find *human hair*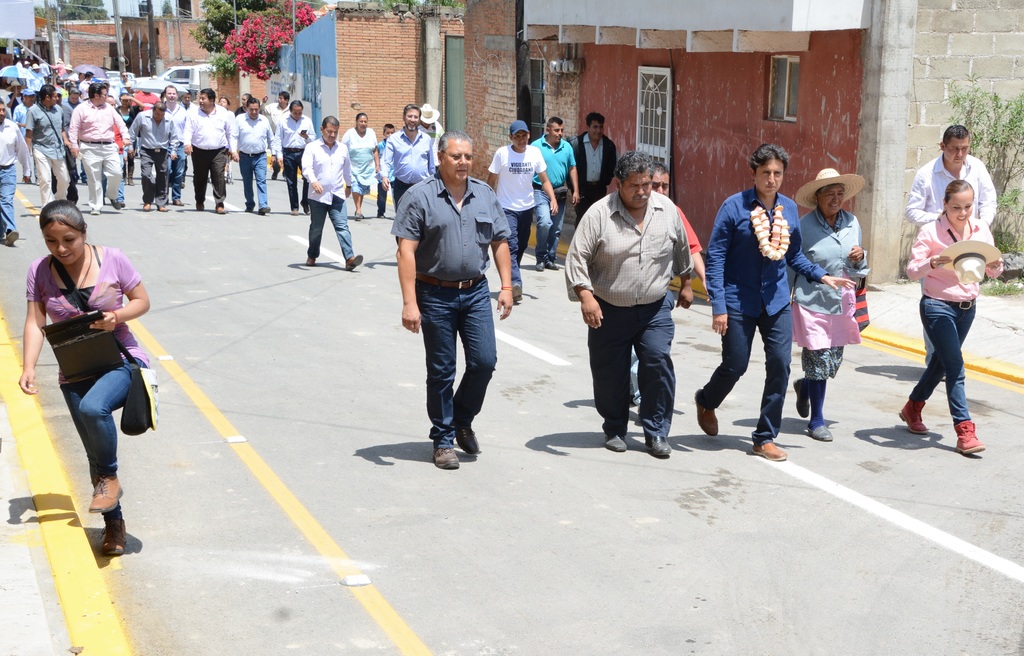
l=438, t=127, r=475, b=155
